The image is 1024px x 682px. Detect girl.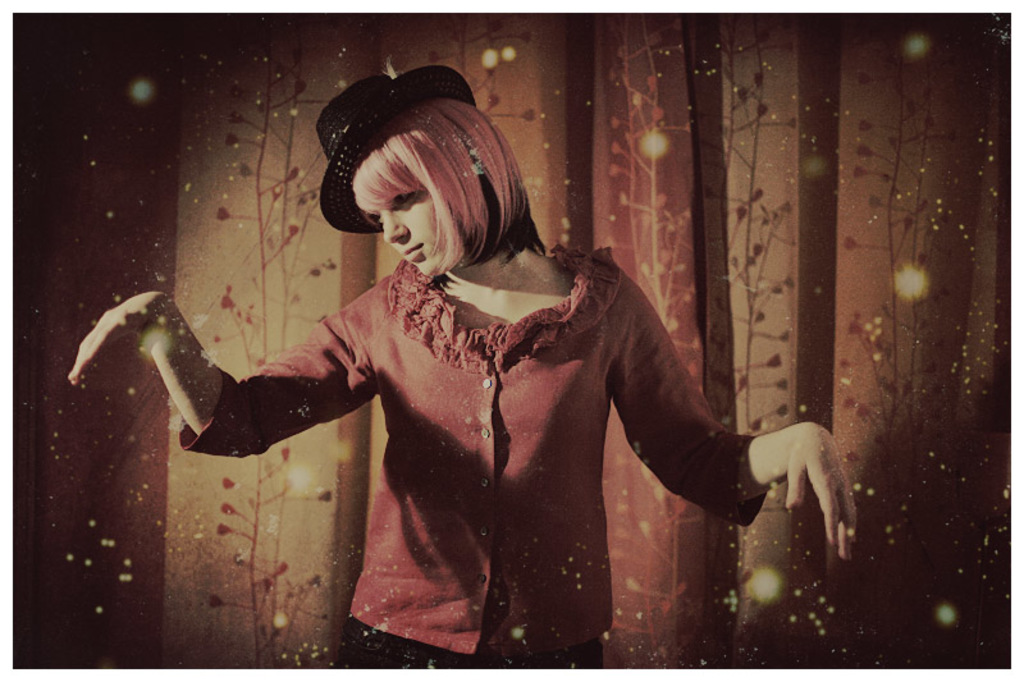
Detection: box(63, 60, 855, 669).
